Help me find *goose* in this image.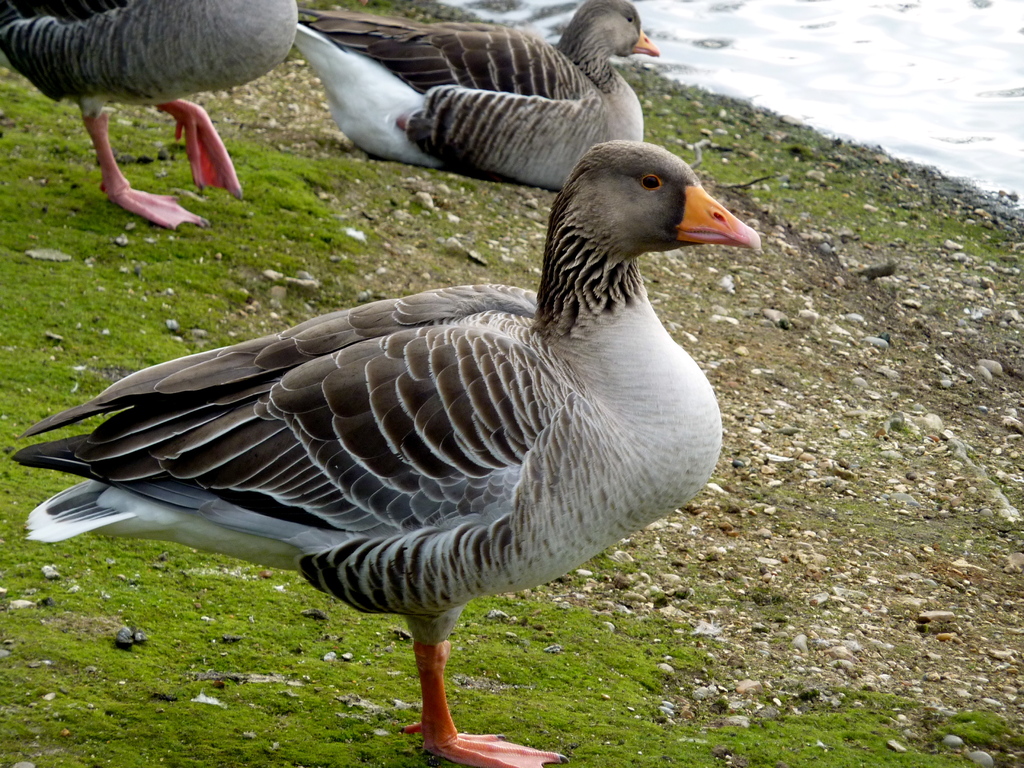
Found it: <bbox>1, 0, 303, 238</bbox>.
